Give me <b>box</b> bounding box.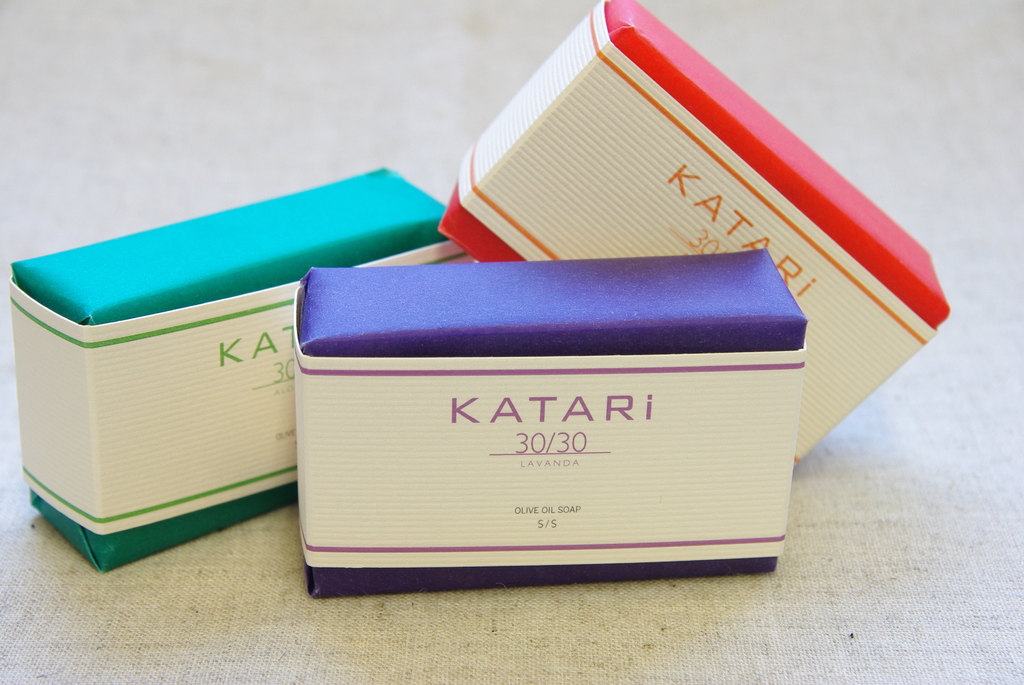
[35, 168, 425, 556].
